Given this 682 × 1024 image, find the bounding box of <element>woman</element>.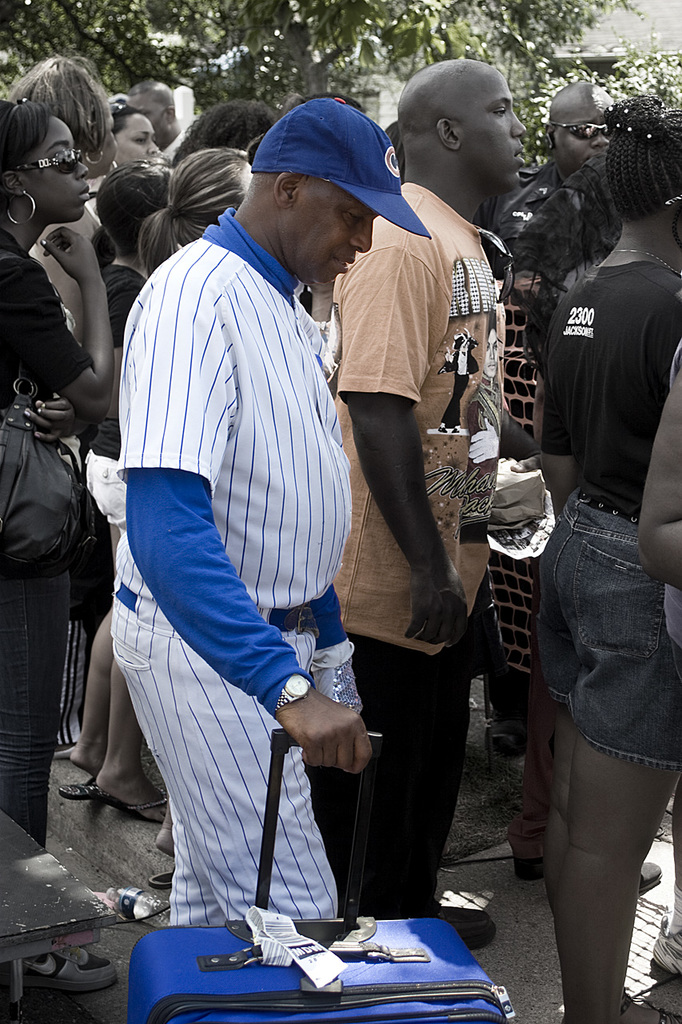
{"left": 106, "top": 158, "right": 249, "bottom": 894}.
